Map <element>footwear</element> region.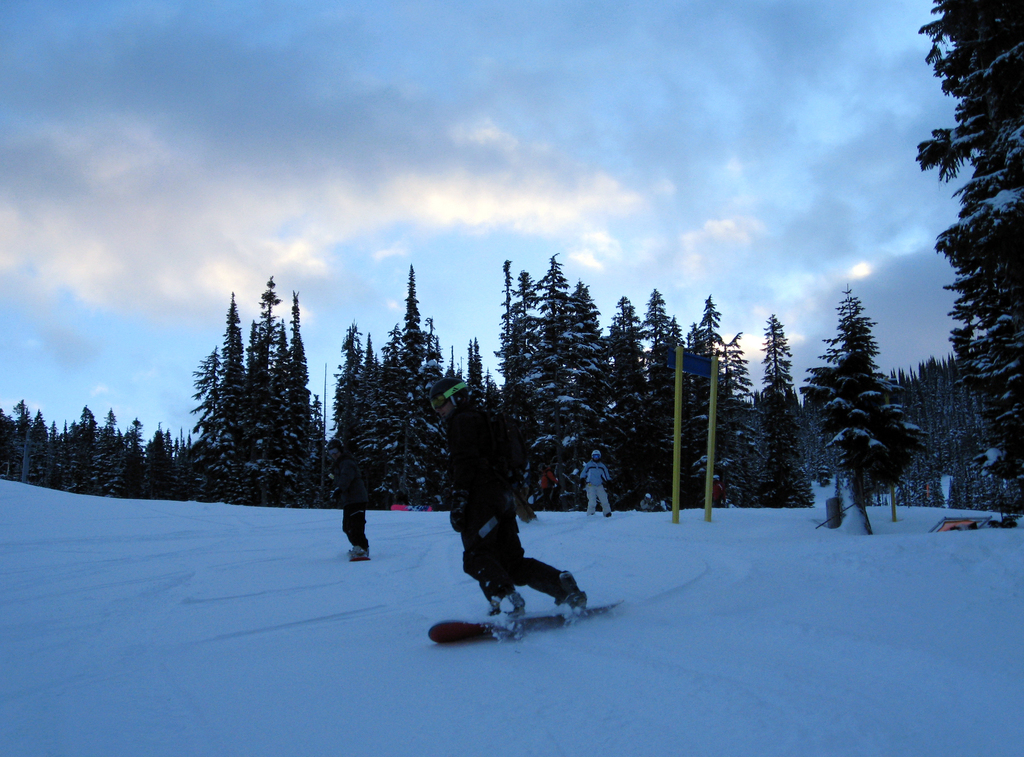
Mapped to [554, 572, 588, 612].
